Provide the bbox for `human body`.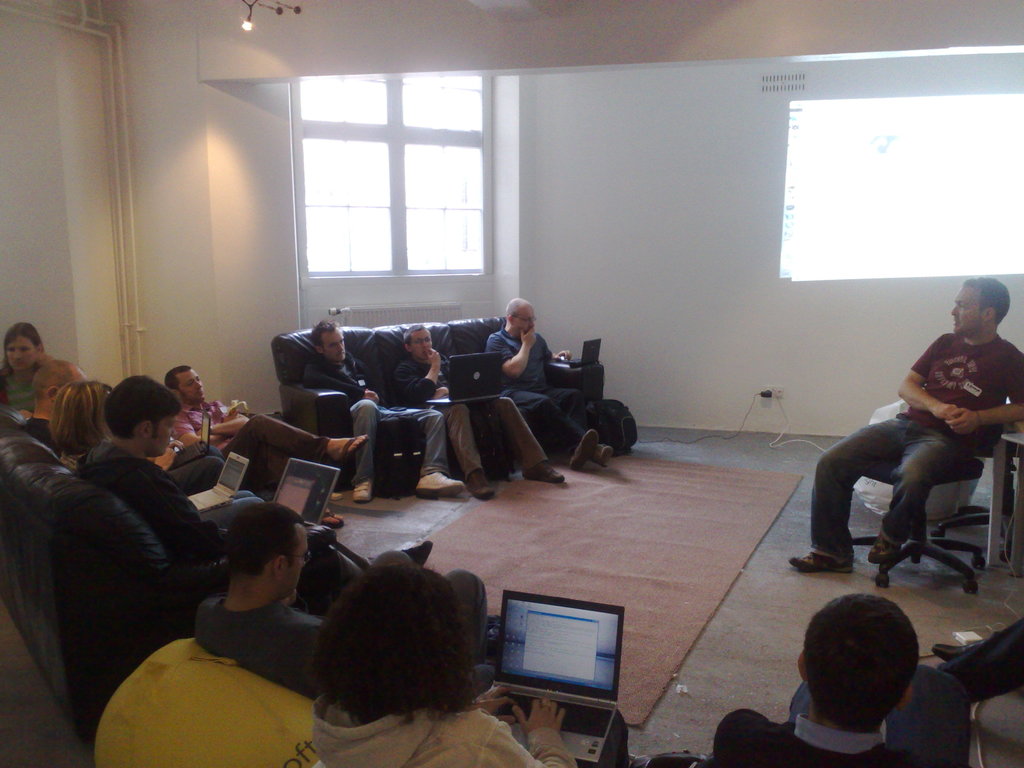
box=[78, 438, 433, 565].
